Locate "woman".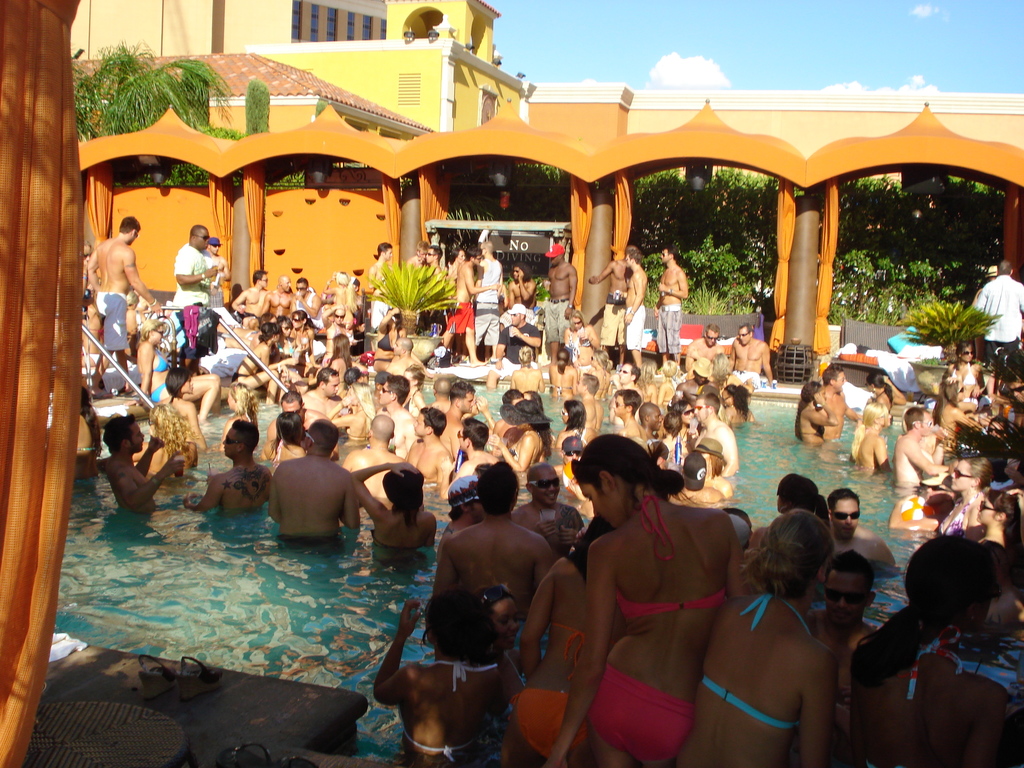
Bounding box: bbox=(943, 339, 988, 403).
